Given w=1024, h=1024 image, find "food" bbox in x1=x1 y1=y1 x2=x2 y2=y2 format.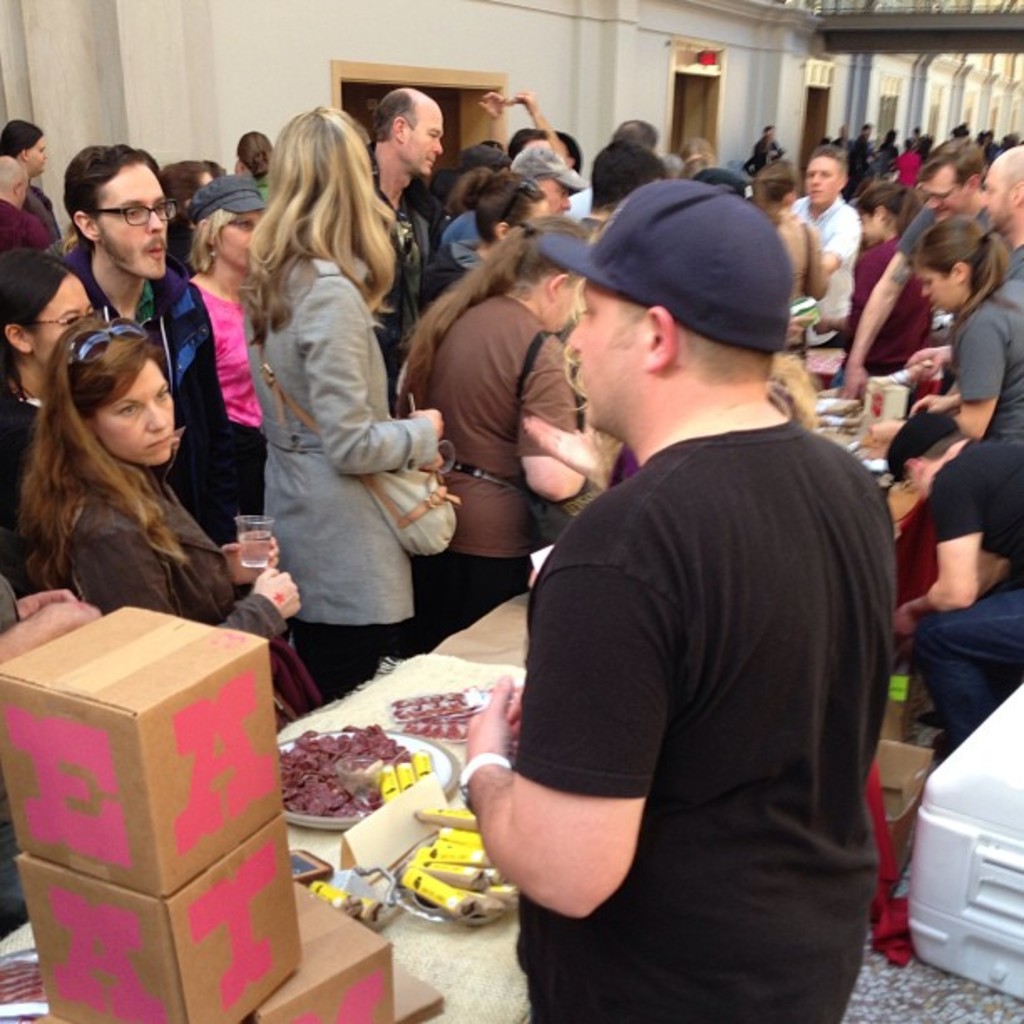
x1=271 y1=711 x2=408 y2=840.
